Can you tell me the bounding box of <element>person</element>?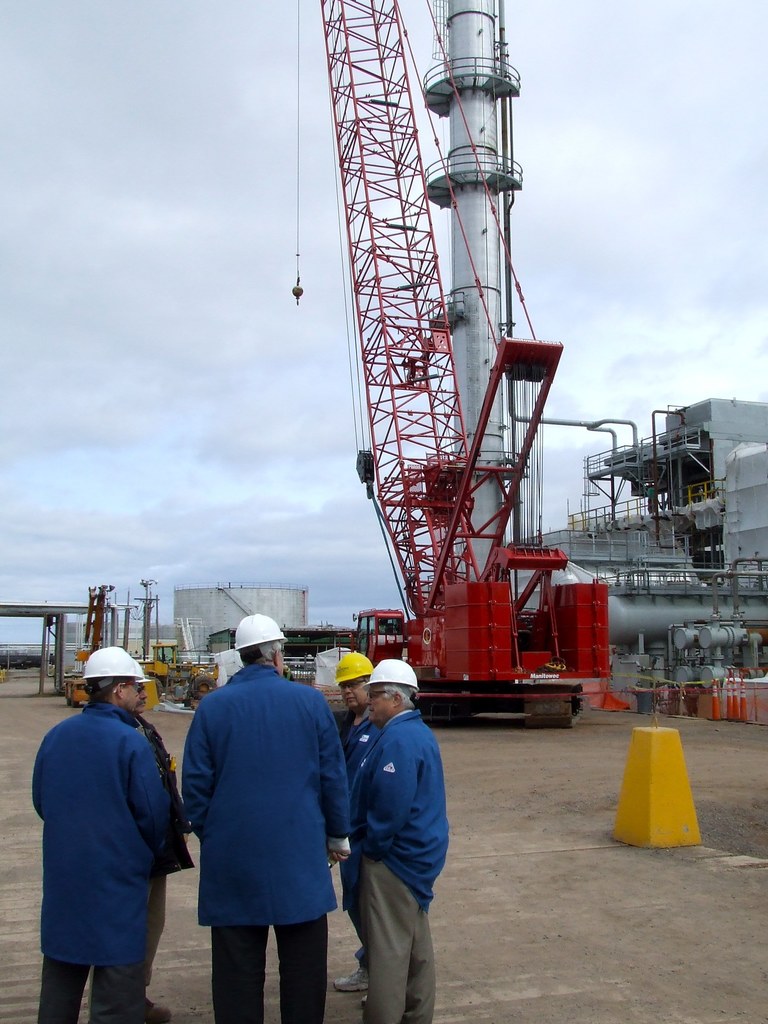
crop(308, 655, 378, 1004).
